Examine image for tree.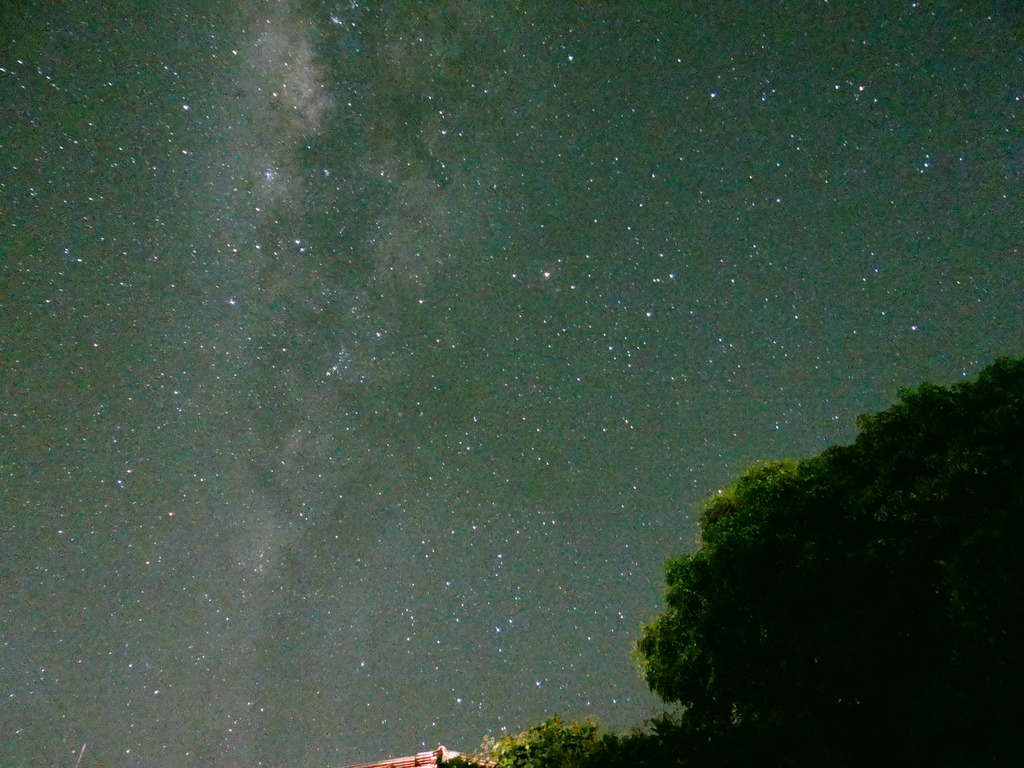
Examination result: <region>621, 337, 975, 732</region>.
